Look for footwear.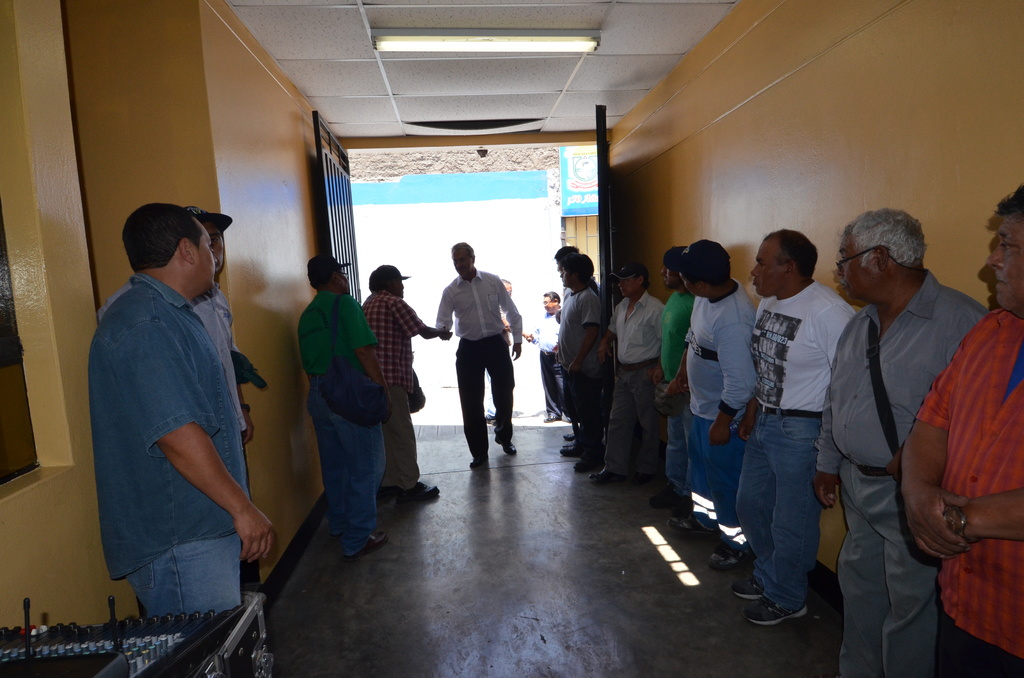
Found: pyautogui.locateOnScreen(735, 579, 769, 599).
